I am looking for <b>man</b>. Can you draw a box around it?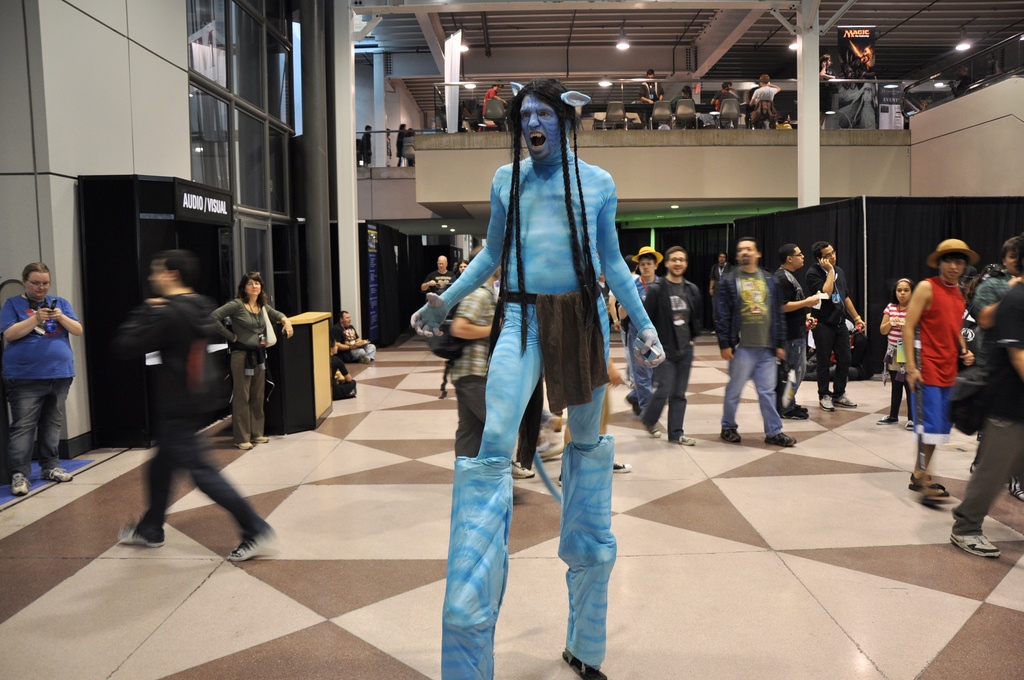
Sure, the bounding box is 447:245:504:457.
